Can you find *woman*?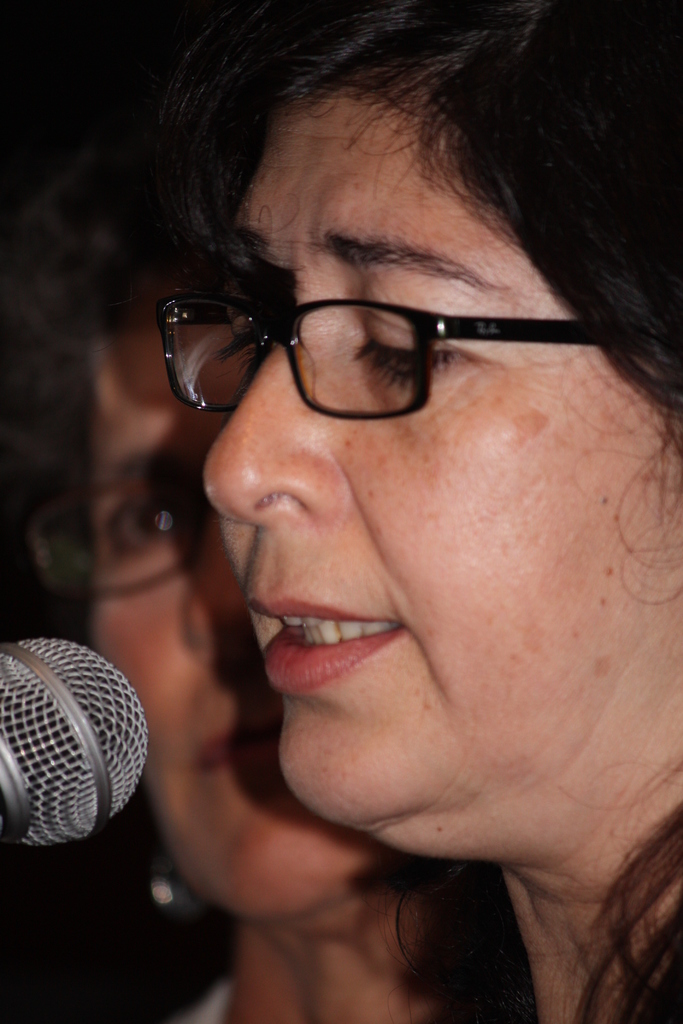
Yes, bounding box: (0,173,475,1023).
